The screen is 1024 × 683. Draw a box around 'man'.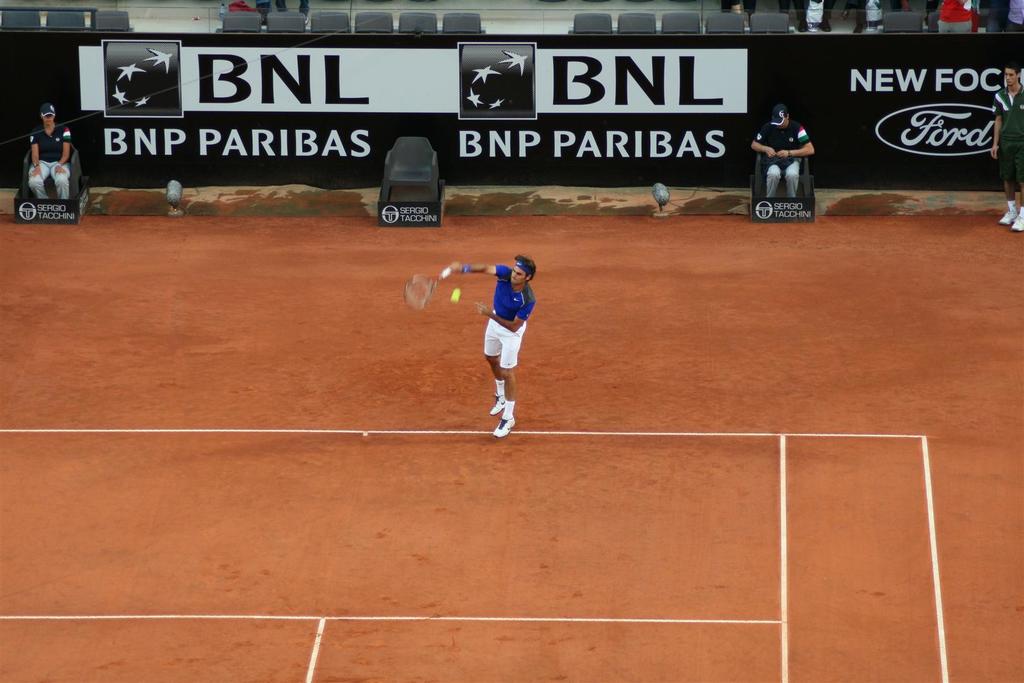
box(25, 103, 73, 212).
